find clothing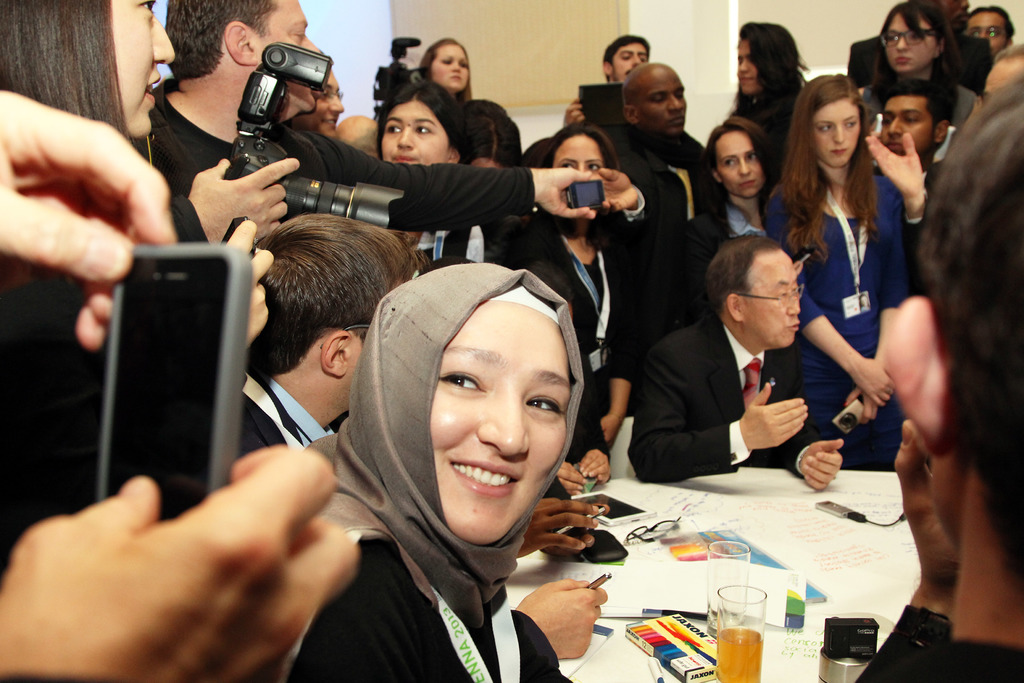
bbox(609, 121, 707, 168)
